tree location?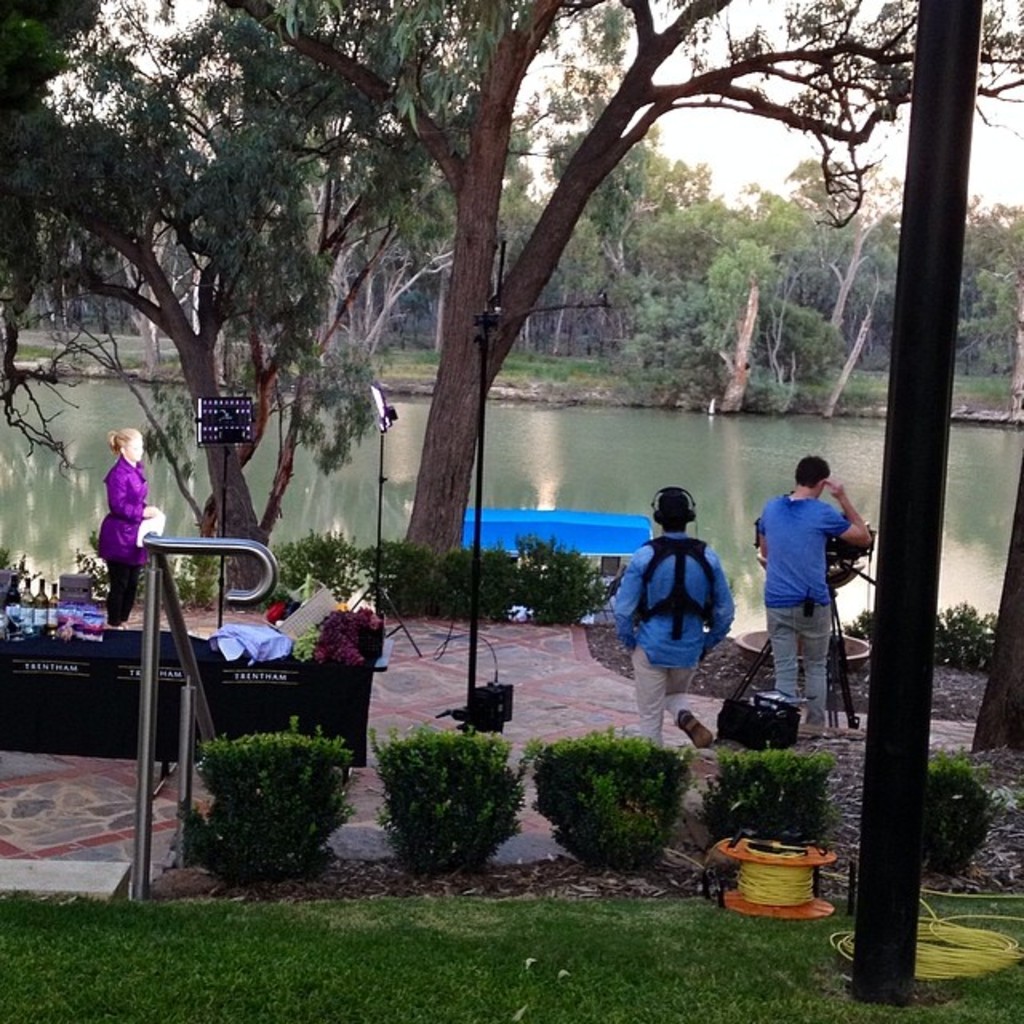
BBox(170, 714, 349, 883)
